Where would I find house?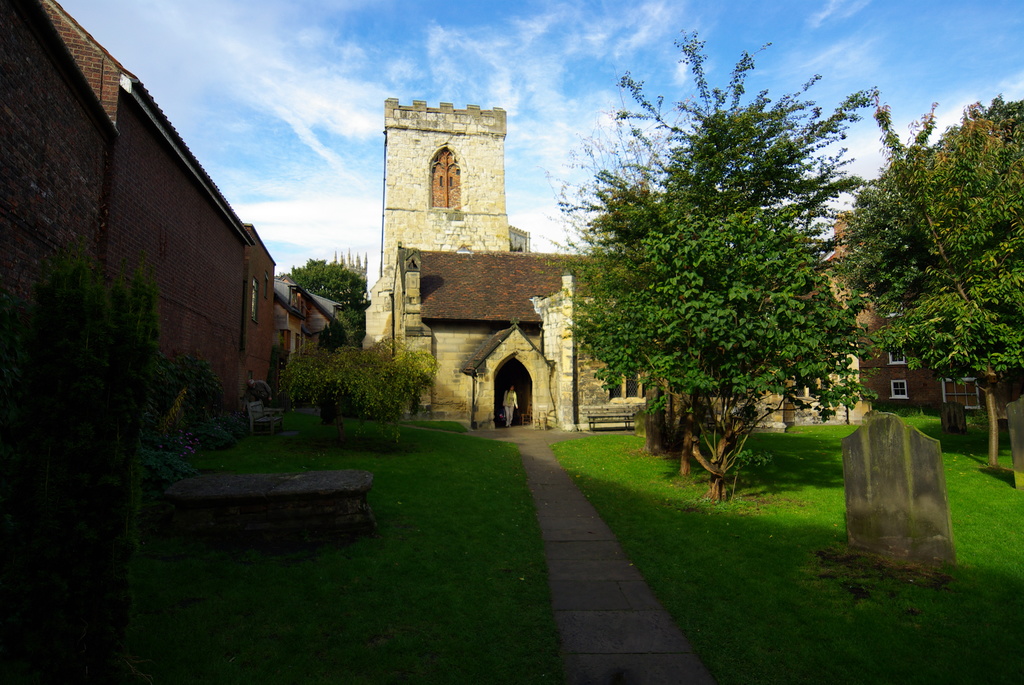
At bbox=[364, 100, 678, 430].
